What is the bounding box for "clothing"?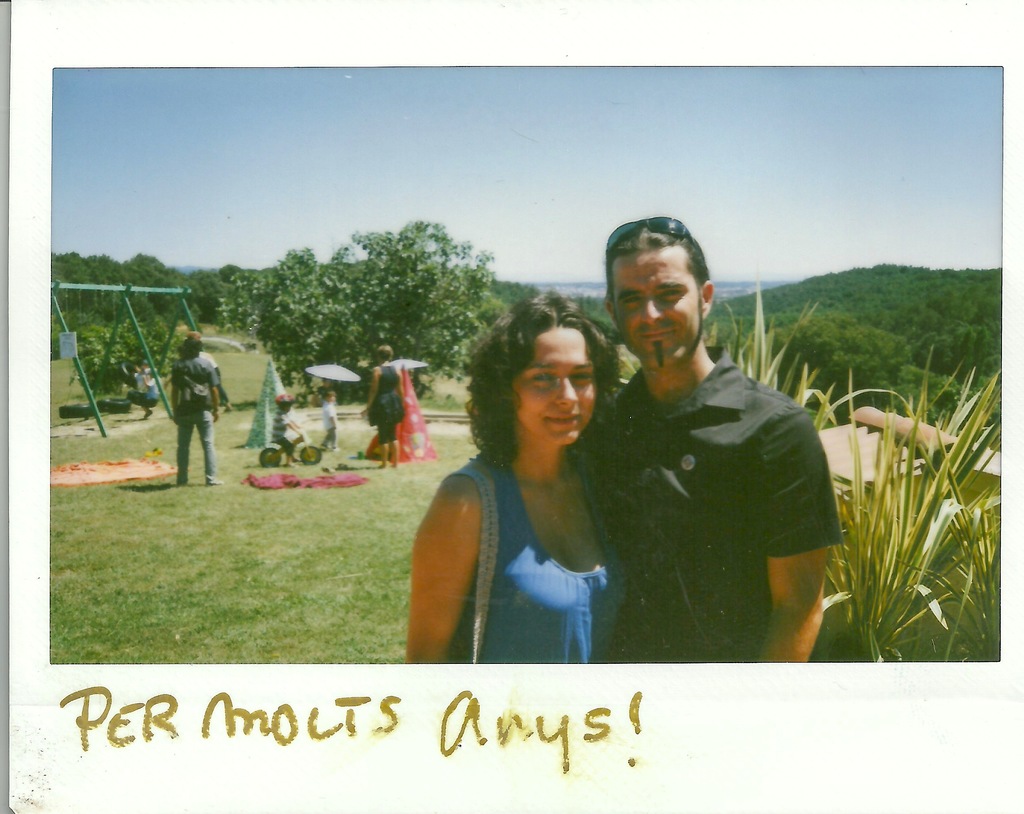
(x1=132, y1=373, x2=148, y2=416).
